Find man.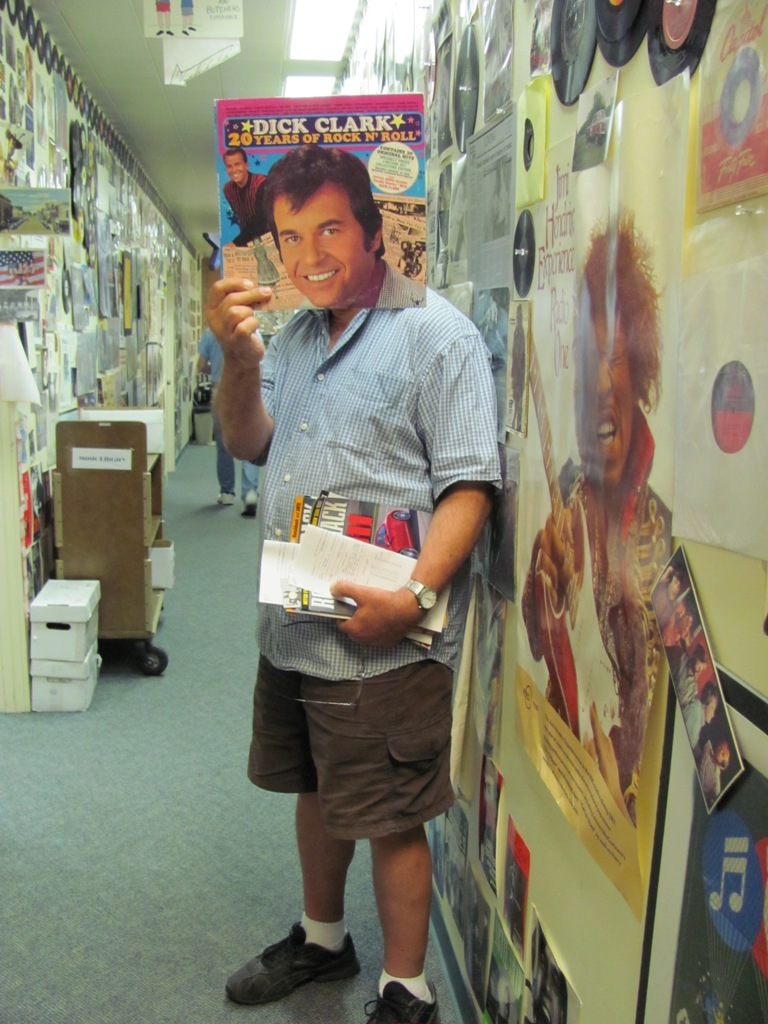
box(175, 150, 500, 1023).
